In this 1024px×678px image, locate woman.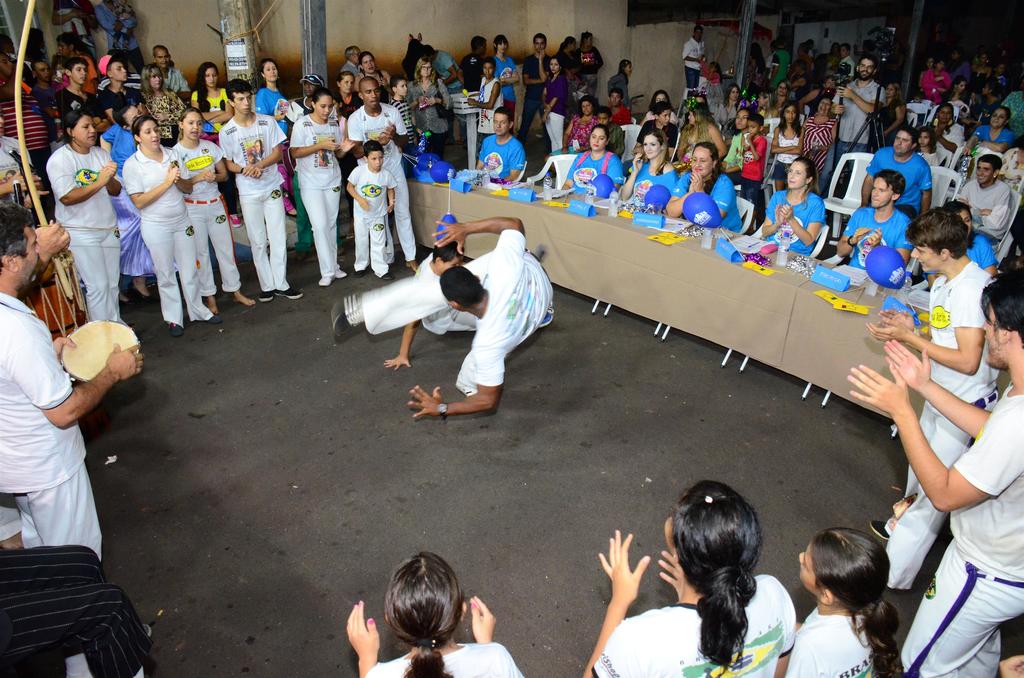
Bounding box: left=623, top=127, right=676, bottom=216.
